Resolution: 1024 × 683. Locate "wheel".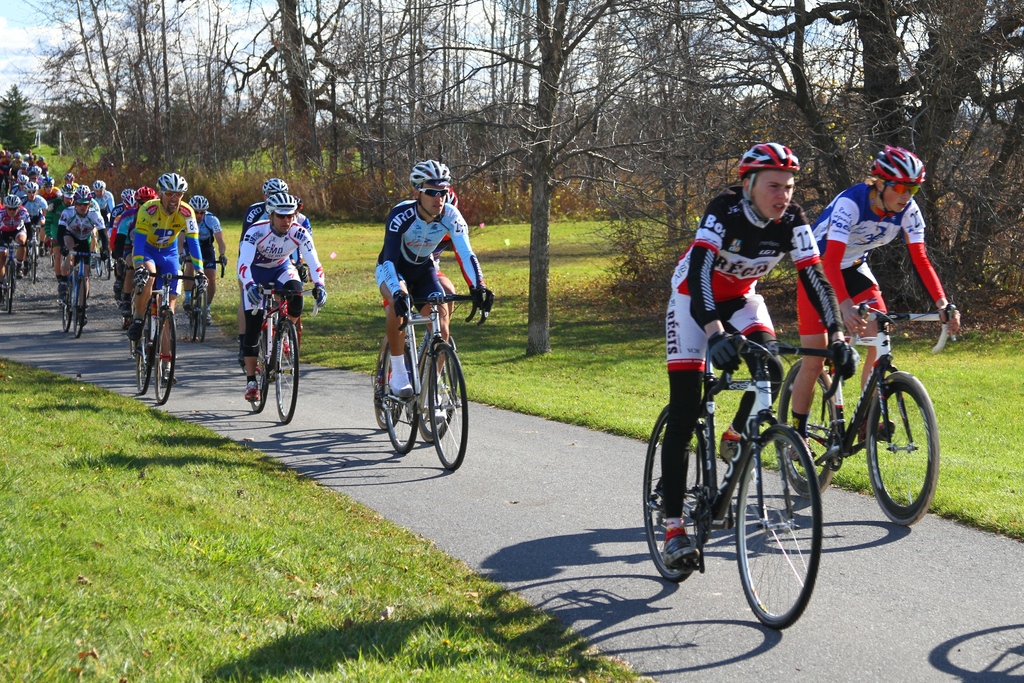
pyautogui.locateOnScreen(4, 263, 15, 314).
